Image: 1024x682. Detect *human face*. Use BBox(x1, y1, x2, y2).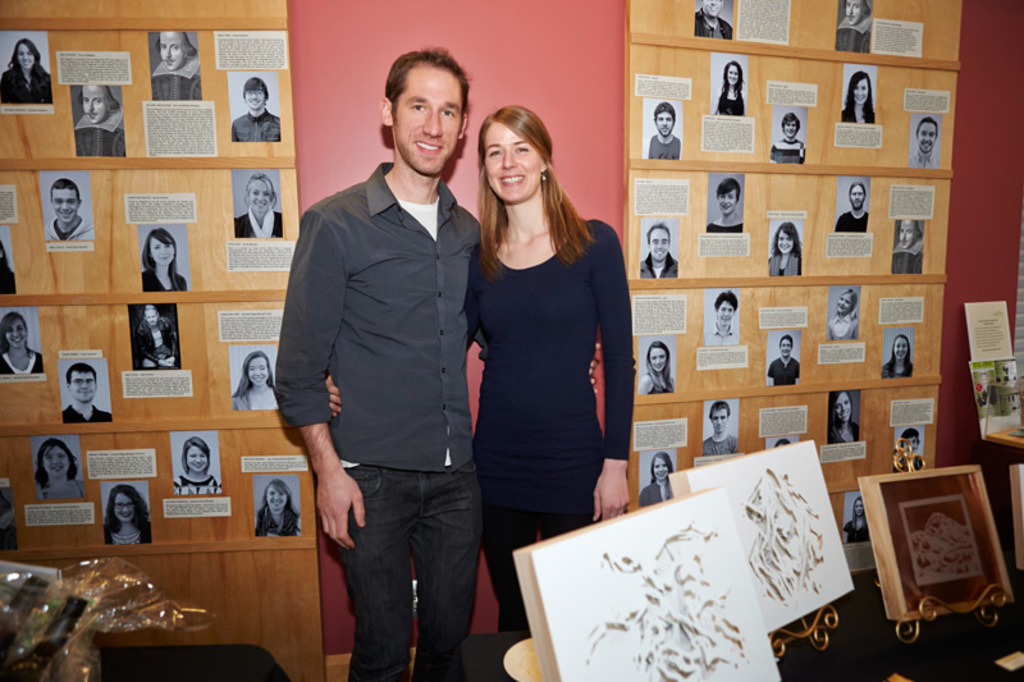
BBox(655, 457, 666, 480).
